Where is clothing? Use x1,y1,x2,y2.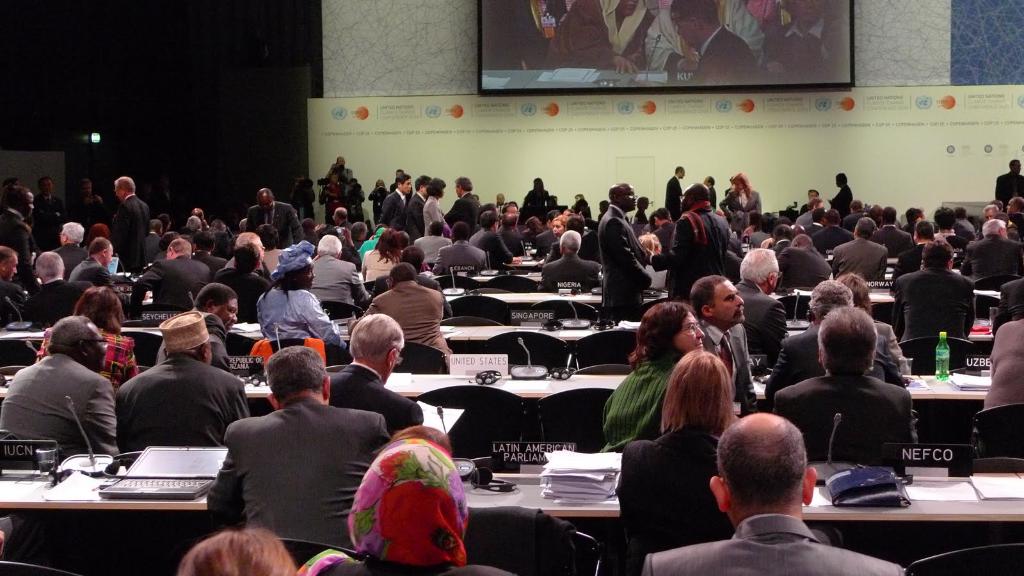
419,191,445,235.
